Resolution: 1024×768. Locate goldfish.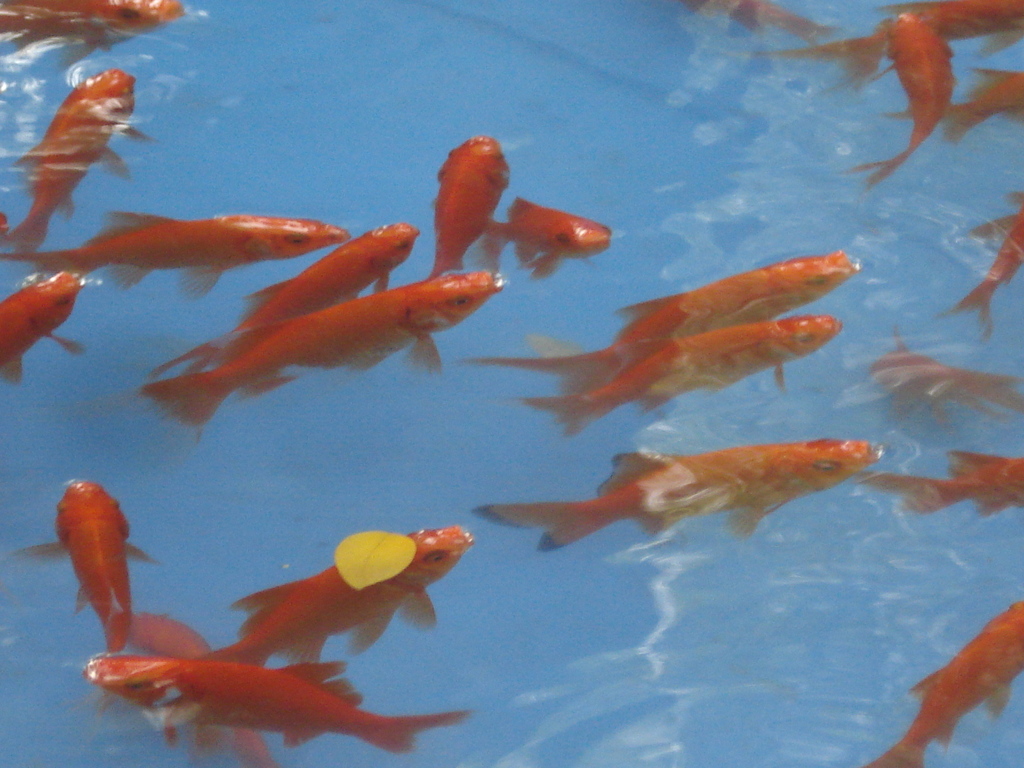
select_region(36, 207, 354, 301).
